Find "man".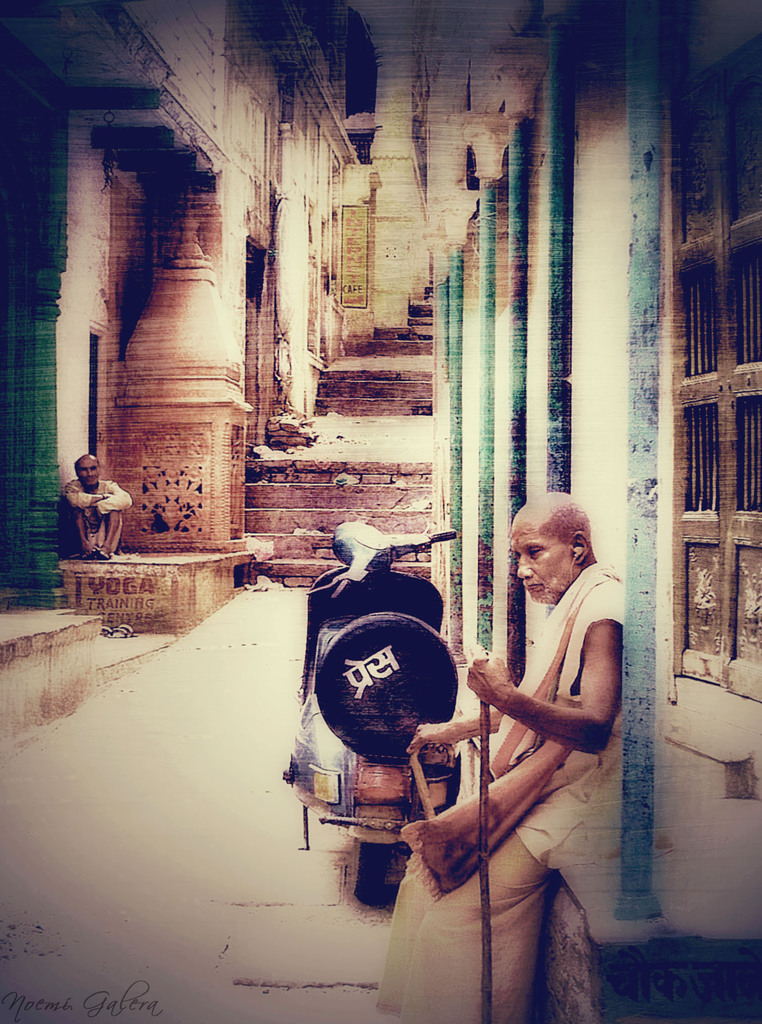
pyautogui.locateOnScreen(60, 450, 132, 562).
